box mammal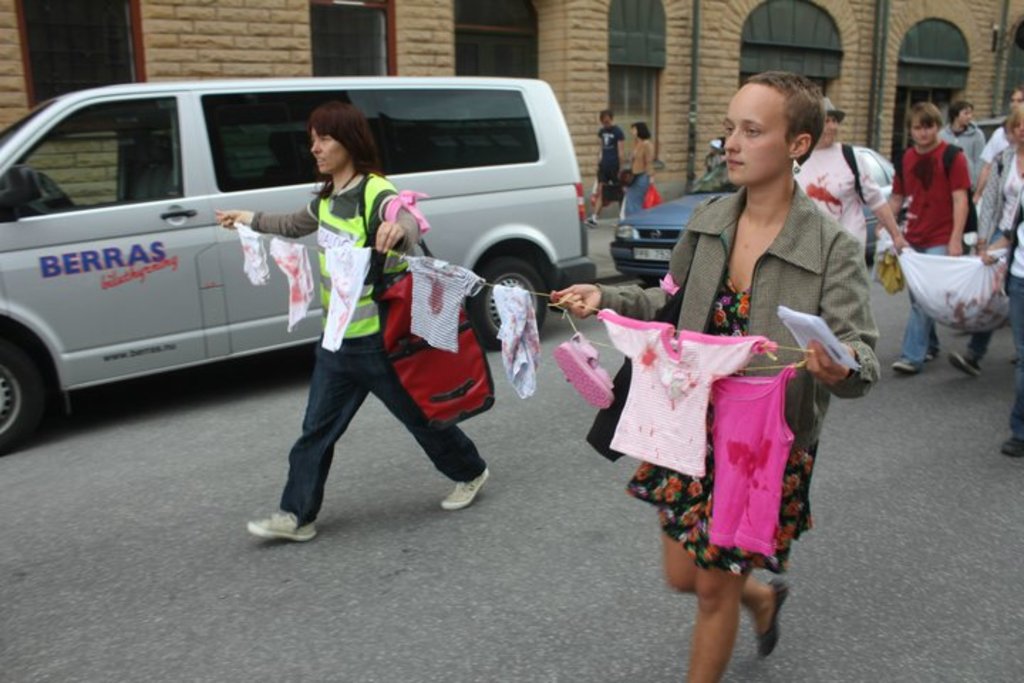
<bbox>940, 100, 984, 209</bbox>
